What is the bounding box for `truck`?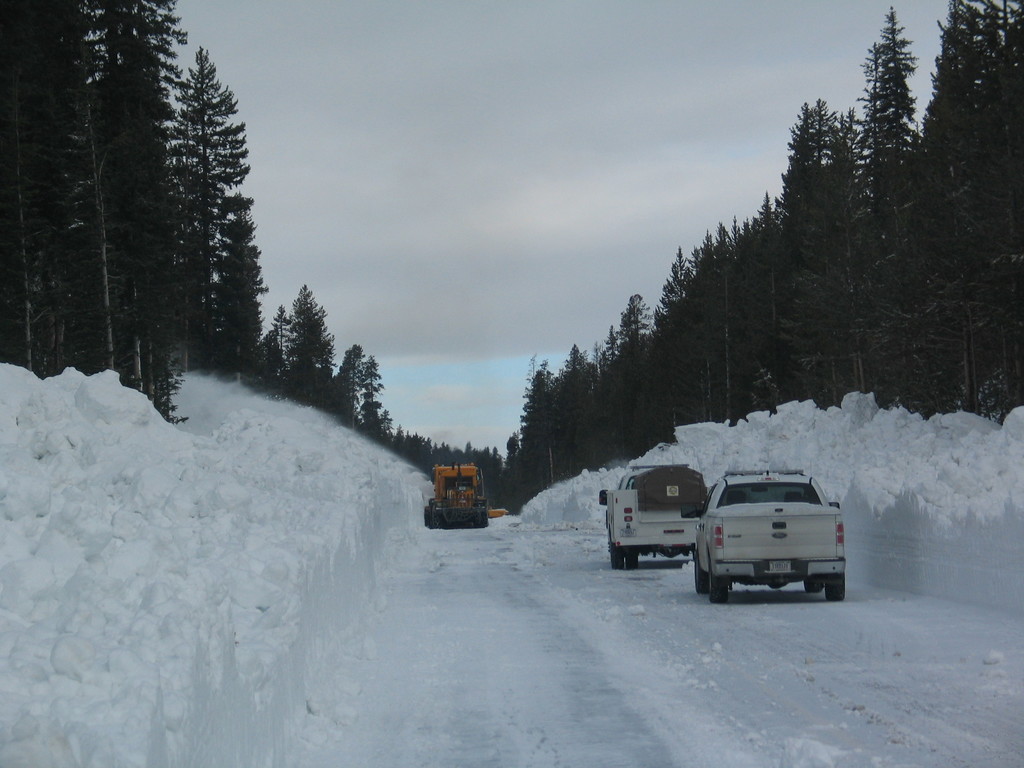
pyautogui.locateOnScreen(672, 483, 851, 612).
